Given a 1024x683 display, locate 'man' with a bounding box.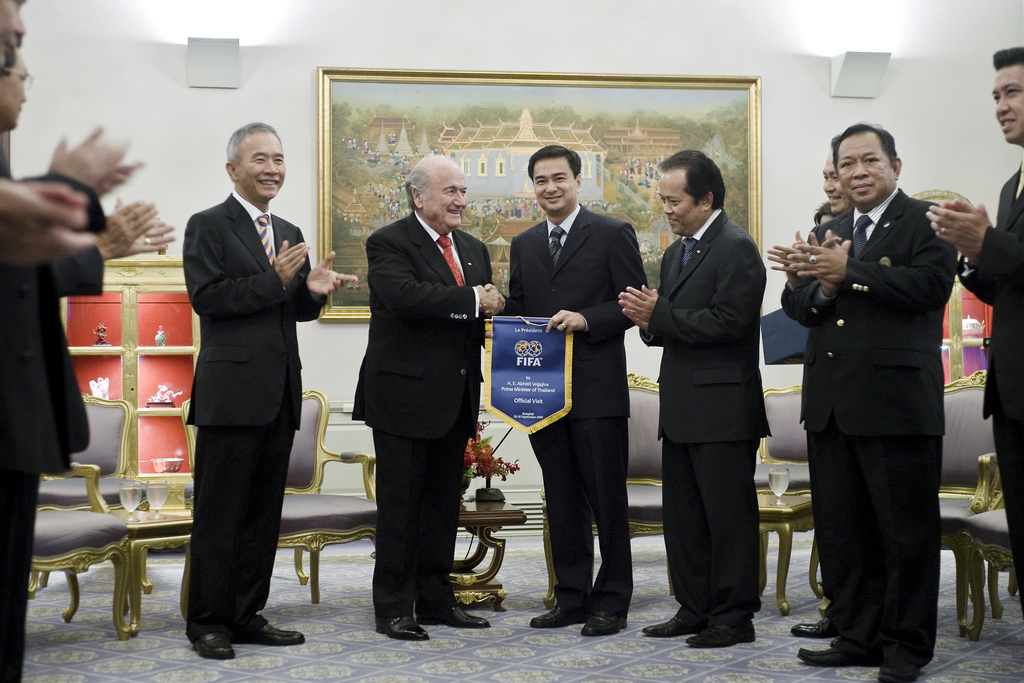
Located: <bbox>189, 121, 363, 662</bbox>.
